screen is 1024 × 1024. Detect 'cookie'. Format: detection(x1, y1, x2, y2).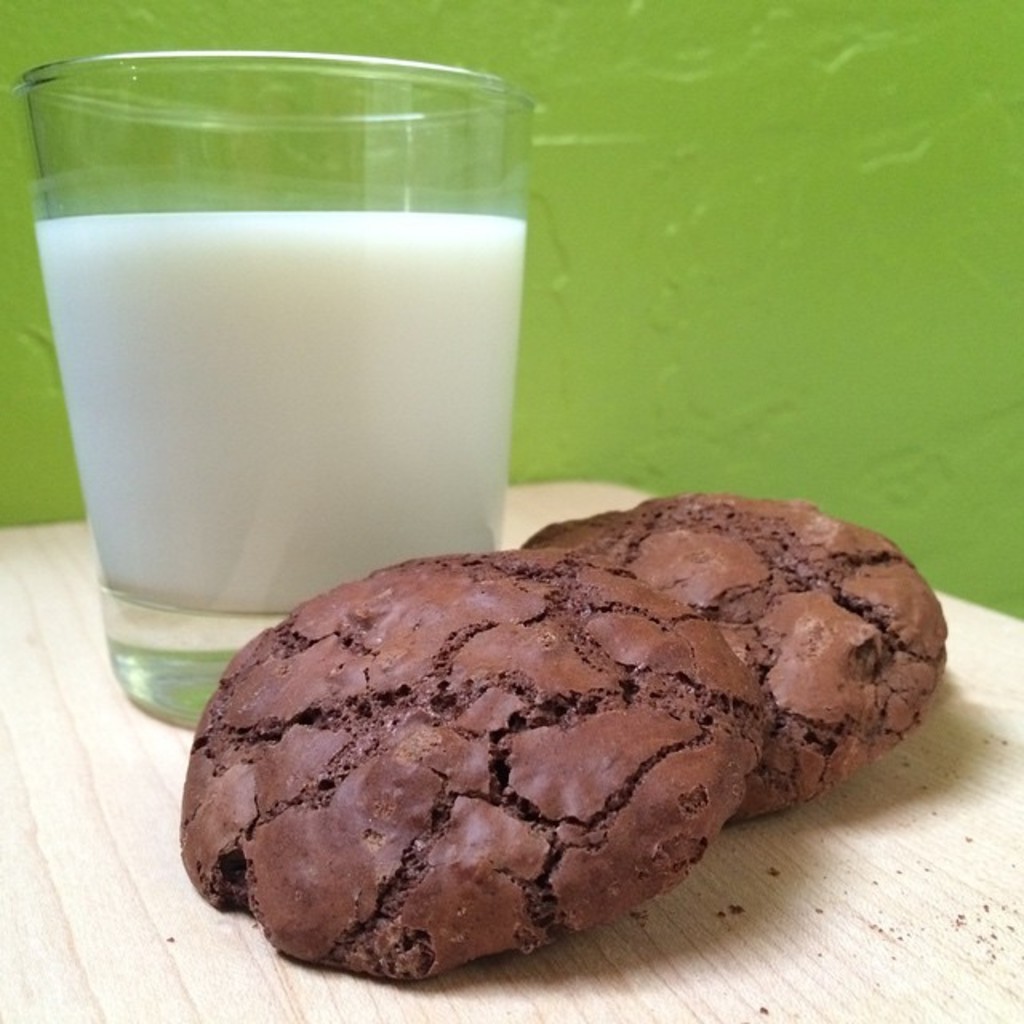
detection(171, 547, 768, 976).
